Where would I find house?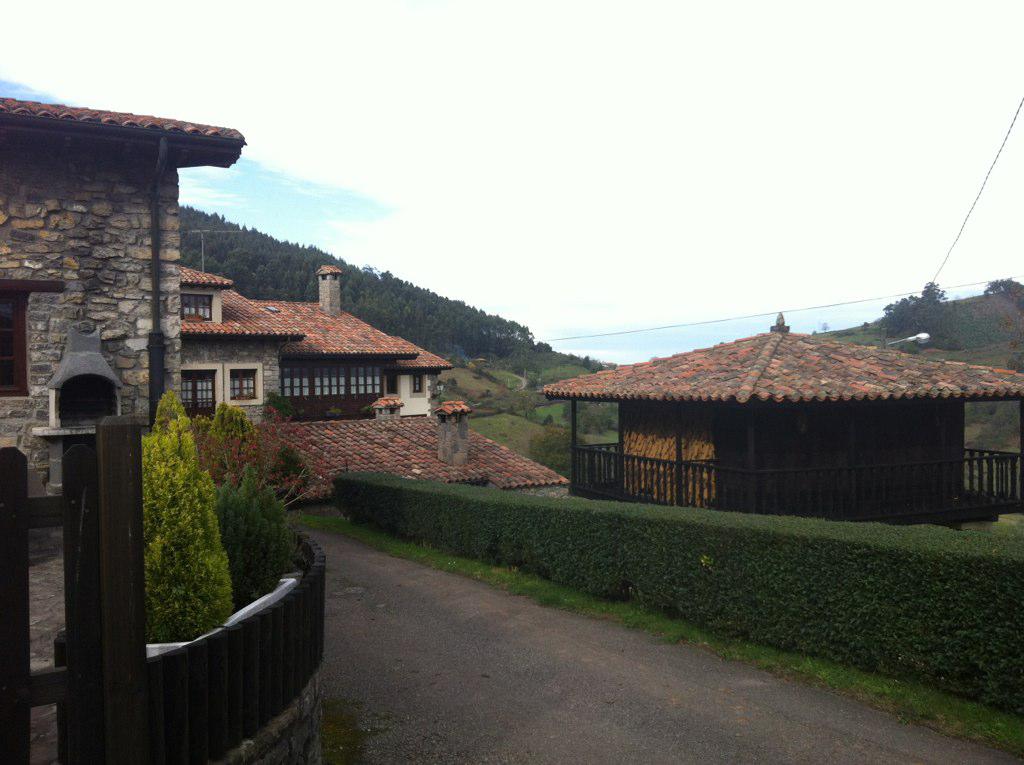
At <box>540,314,1022,517</box>.
